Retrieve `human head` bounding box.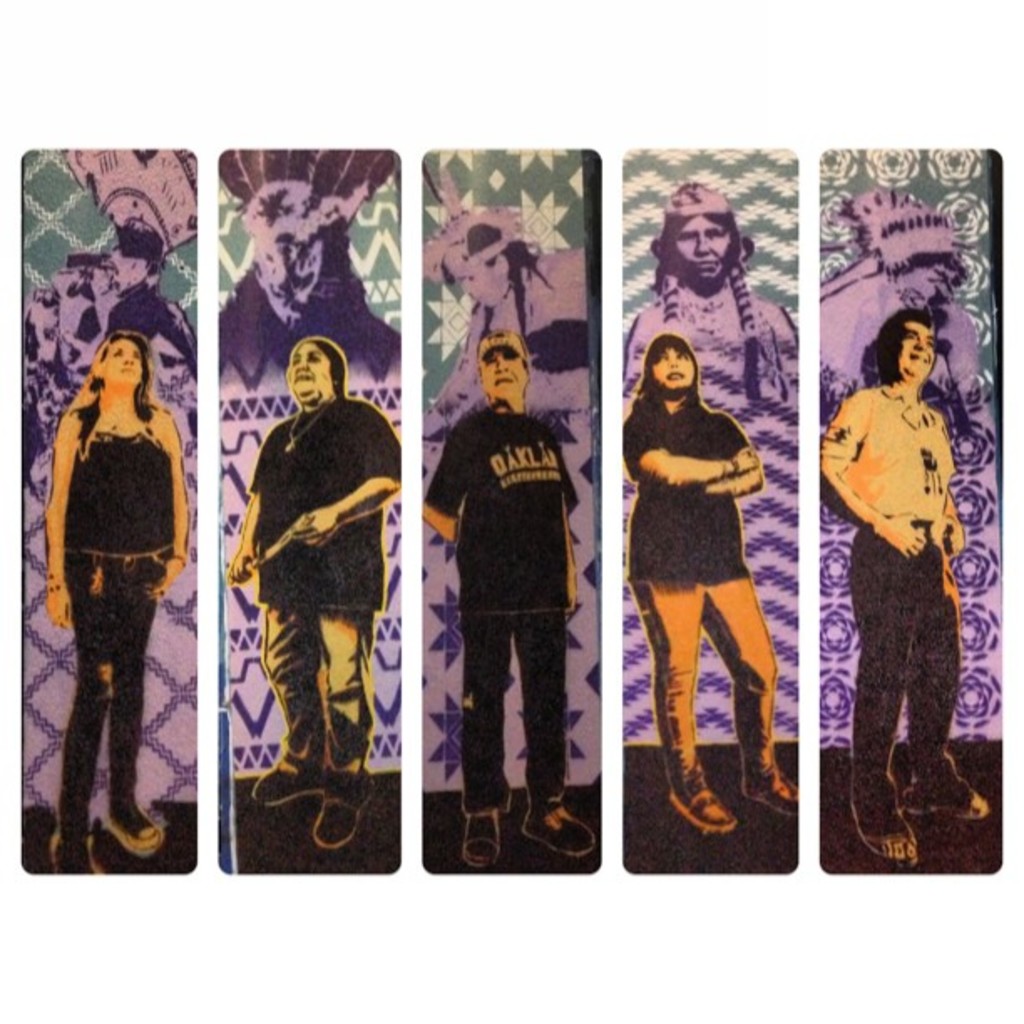
Bounding box: locate(92, 228, 157, 296).
